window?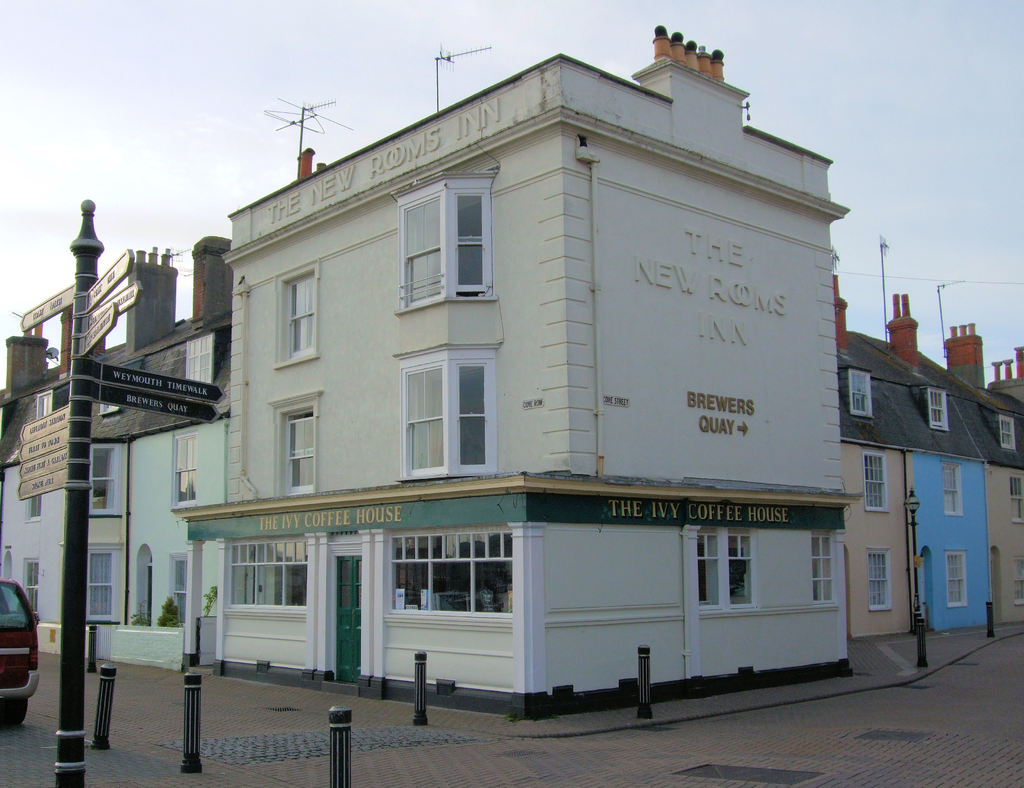
812, 532, 836, 606
